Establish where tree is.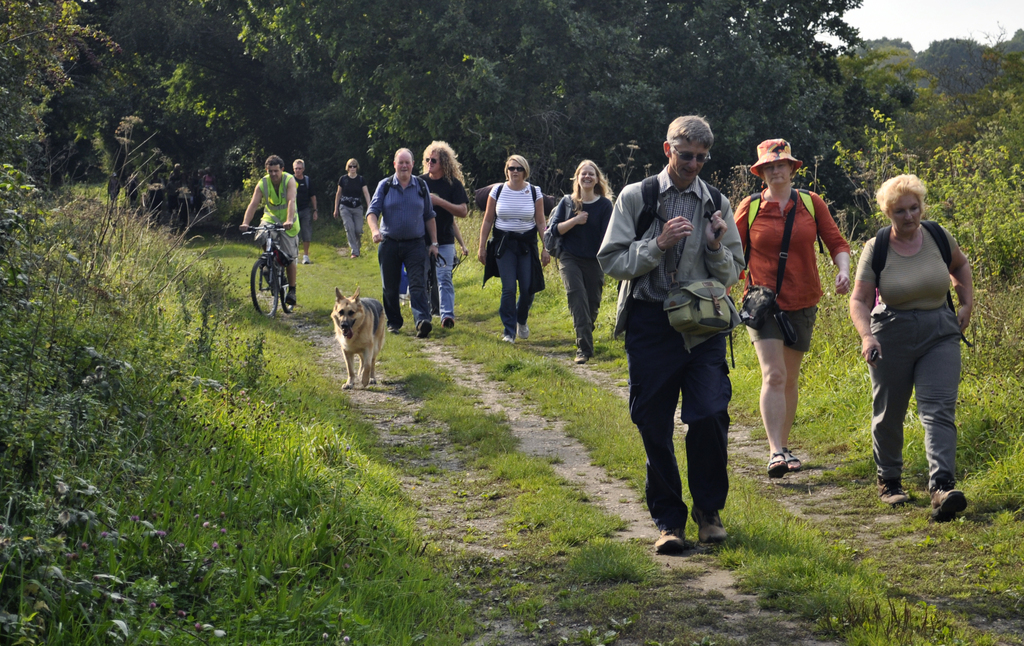
Established at x1=837, y1=23, x2=1023, y2=191.
